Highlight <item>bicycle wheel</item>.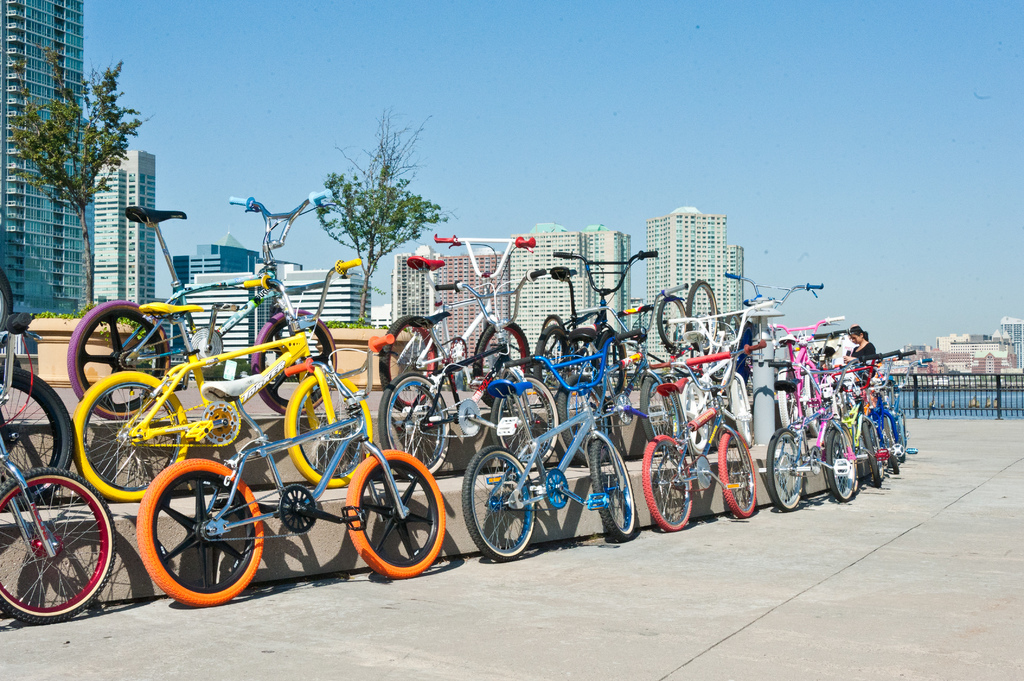
Highlighted region: {"x1": 766, "y1": 428, "x2": 803, "y2": 515}.
